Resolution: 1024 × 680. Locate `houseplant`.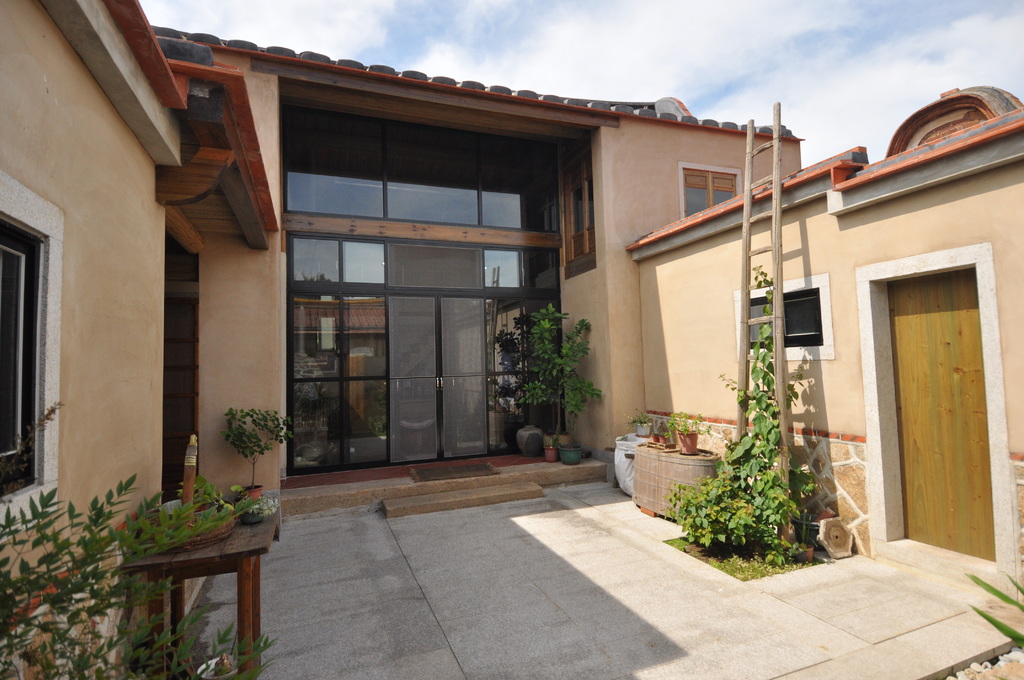
561, 403, 600, 463.
